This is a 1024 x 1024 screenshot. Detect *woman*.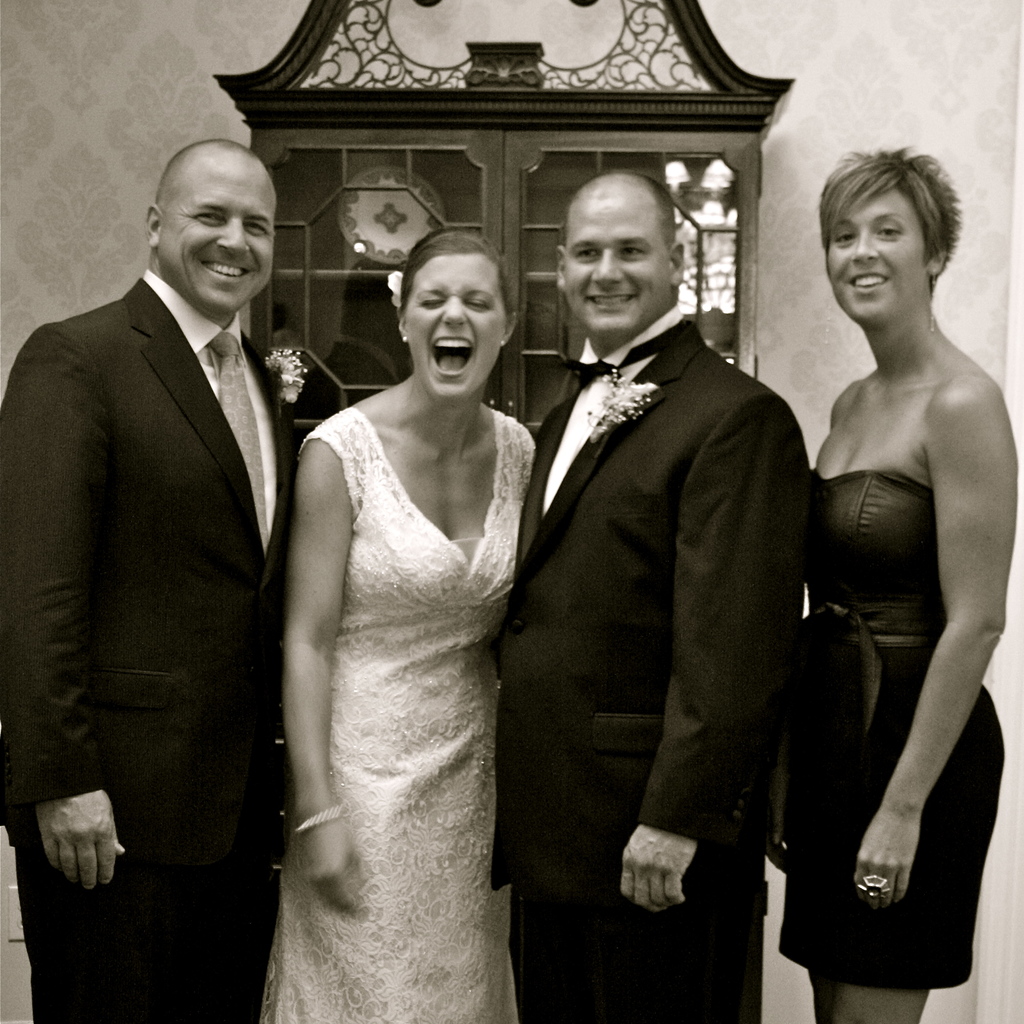
(245, 202, 566, 1023).
